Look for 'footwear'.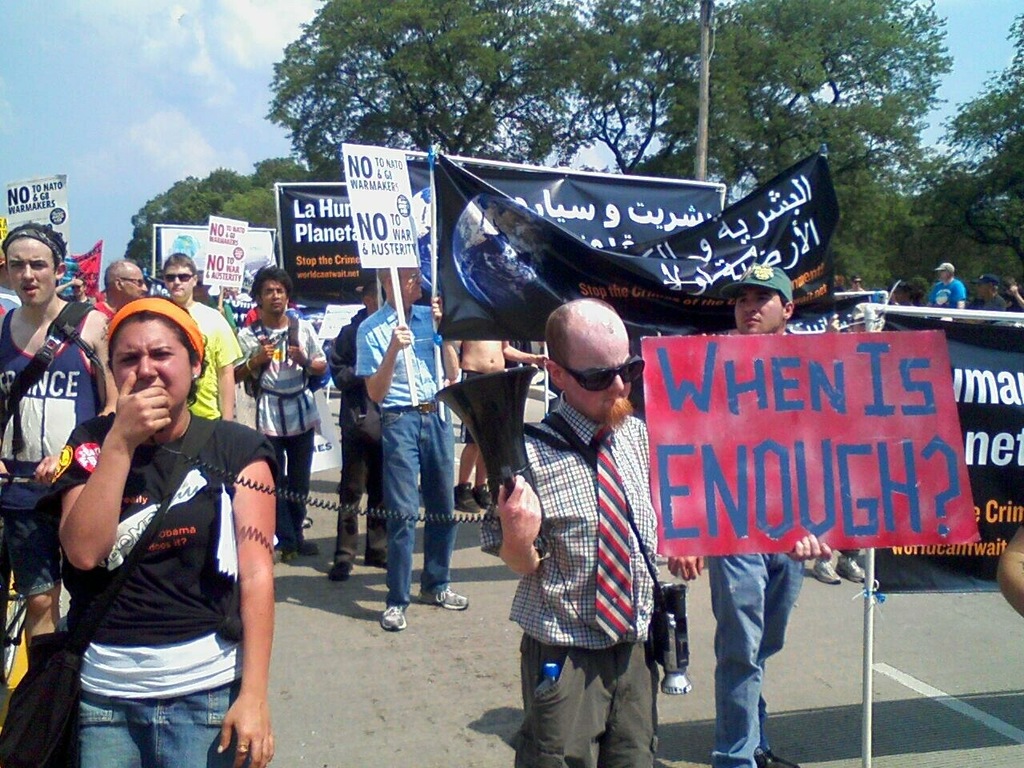
Found: (left=837, top=555, right=869, bottom=585).
